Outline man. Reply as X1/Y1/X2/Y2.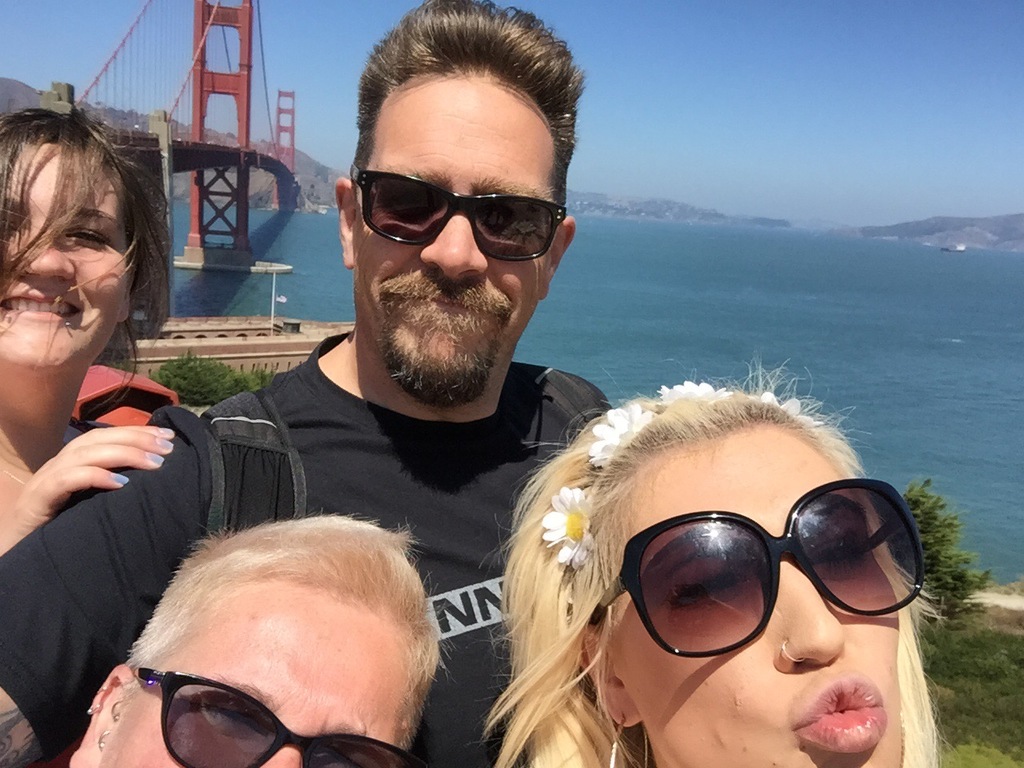
70/514/453/767.
